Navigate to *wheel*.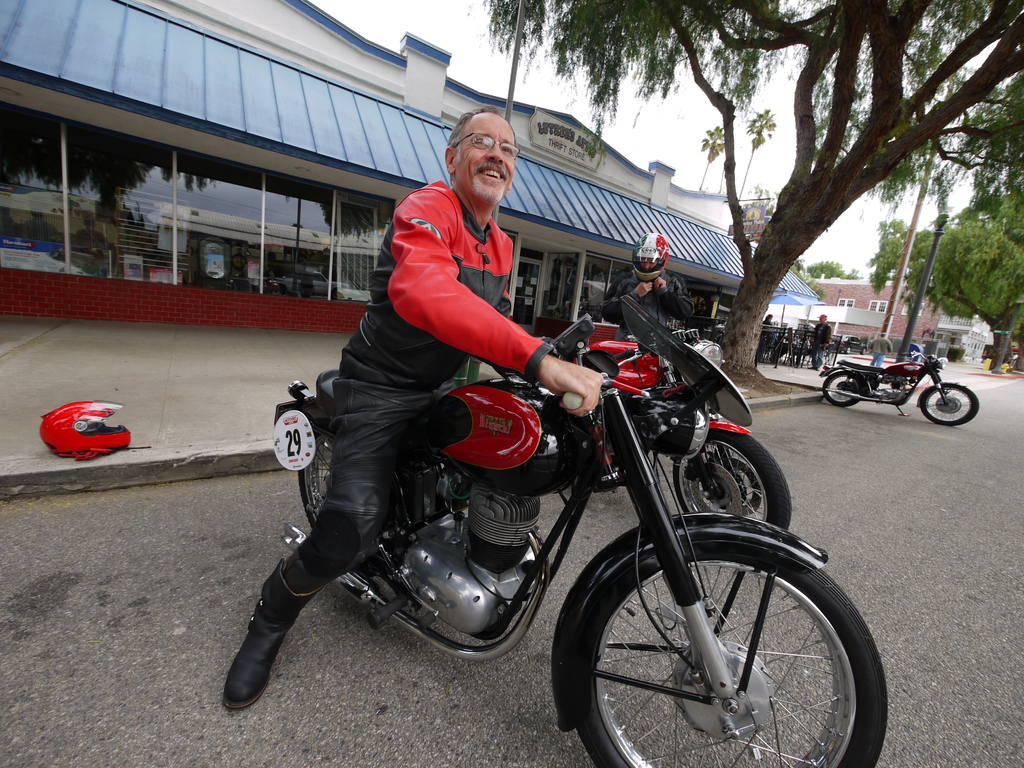
Navigation target: box(916, 383, 981, 427).
